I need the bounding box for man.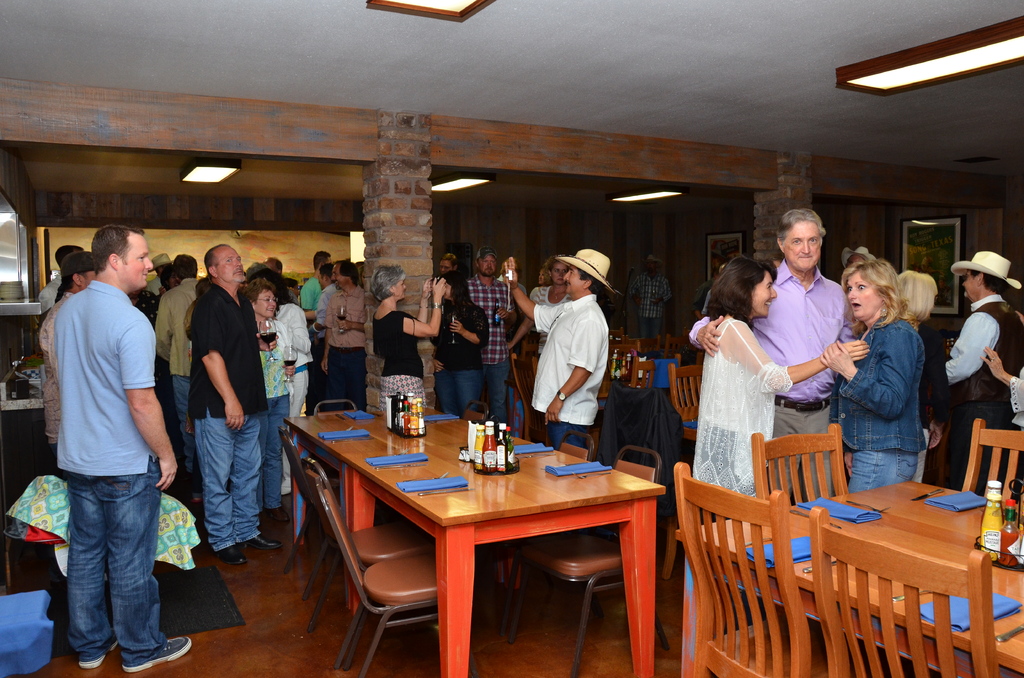
Here it is: box=[126, 285, 163, 321].
